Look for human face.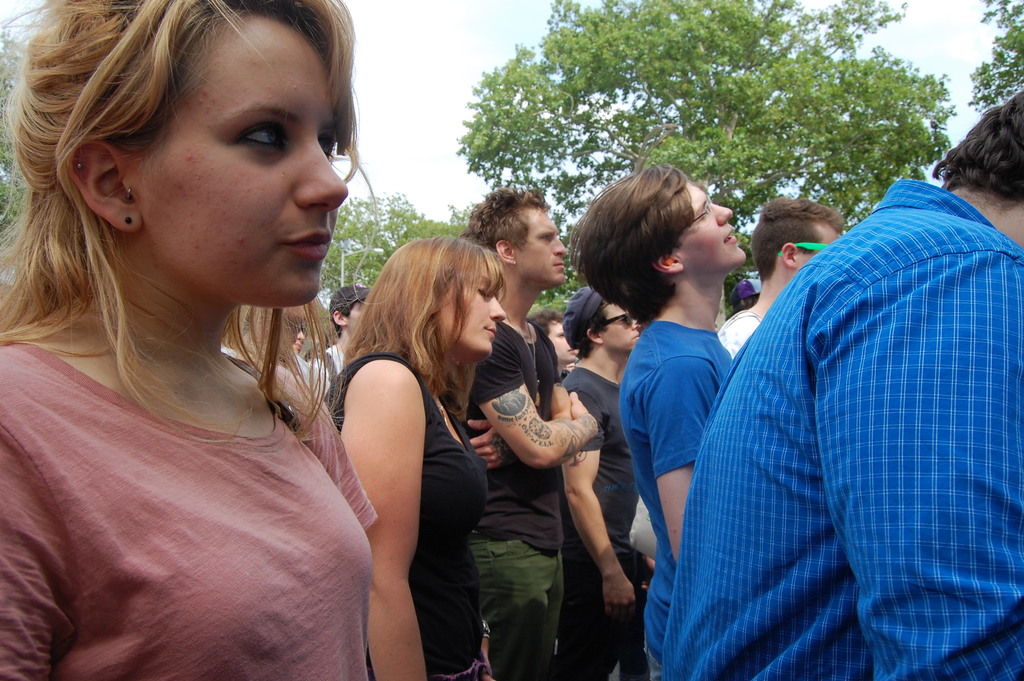
Found: 604 300 643 356.
